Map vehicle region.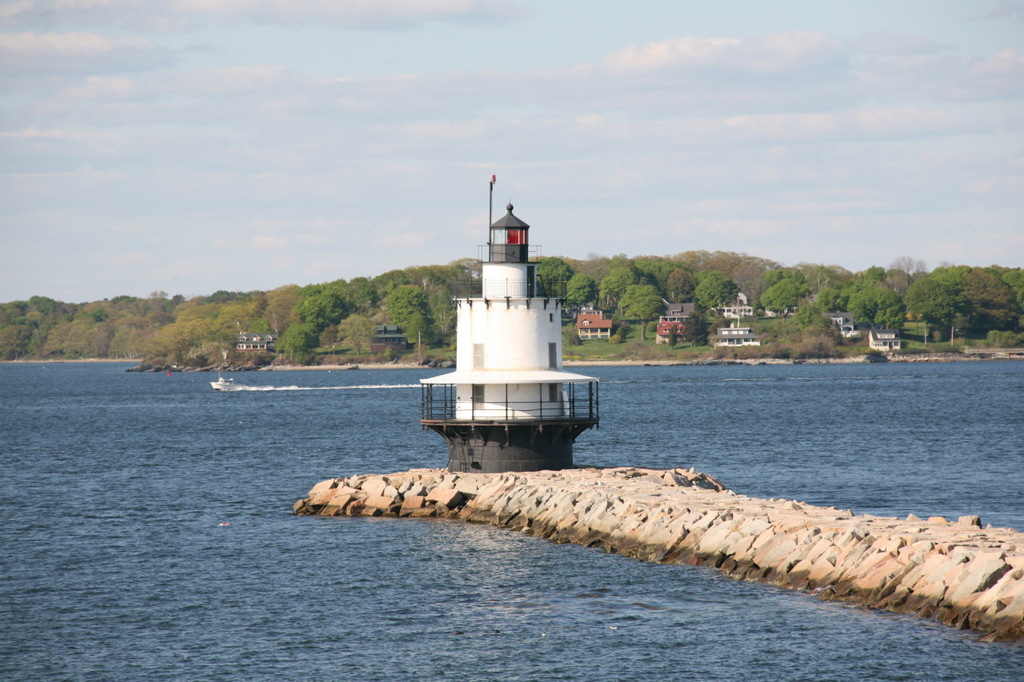
Mapped to 209:369:247:396.
